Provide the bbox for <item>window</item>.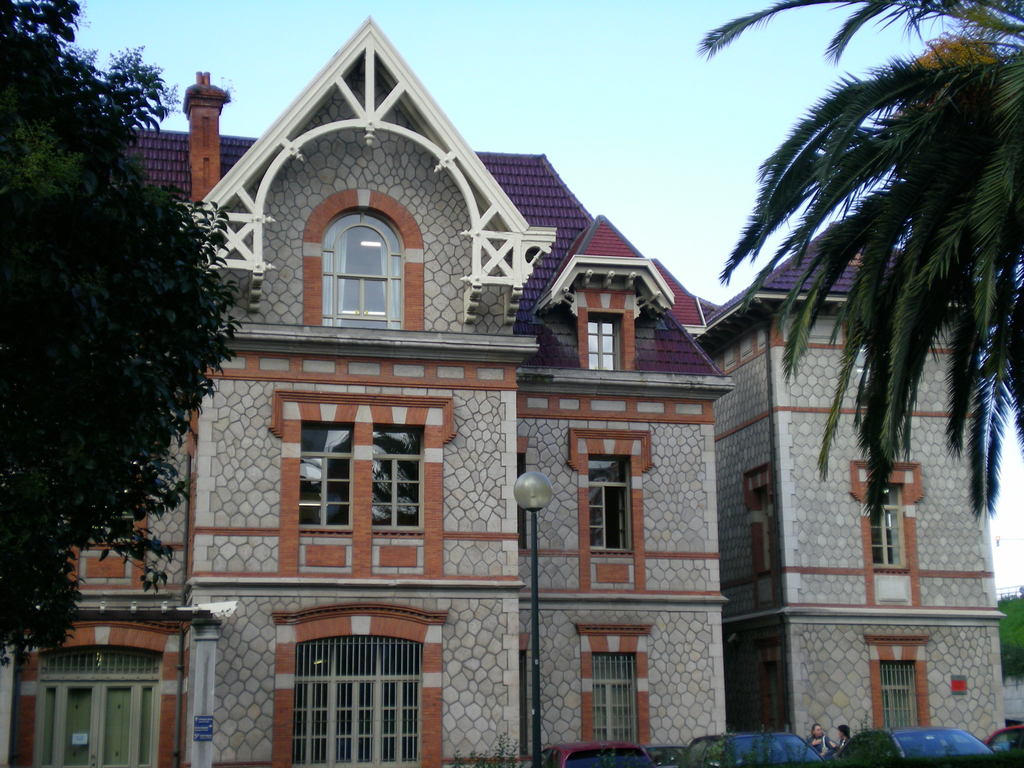
select_region(768, 668, 783, 733).
